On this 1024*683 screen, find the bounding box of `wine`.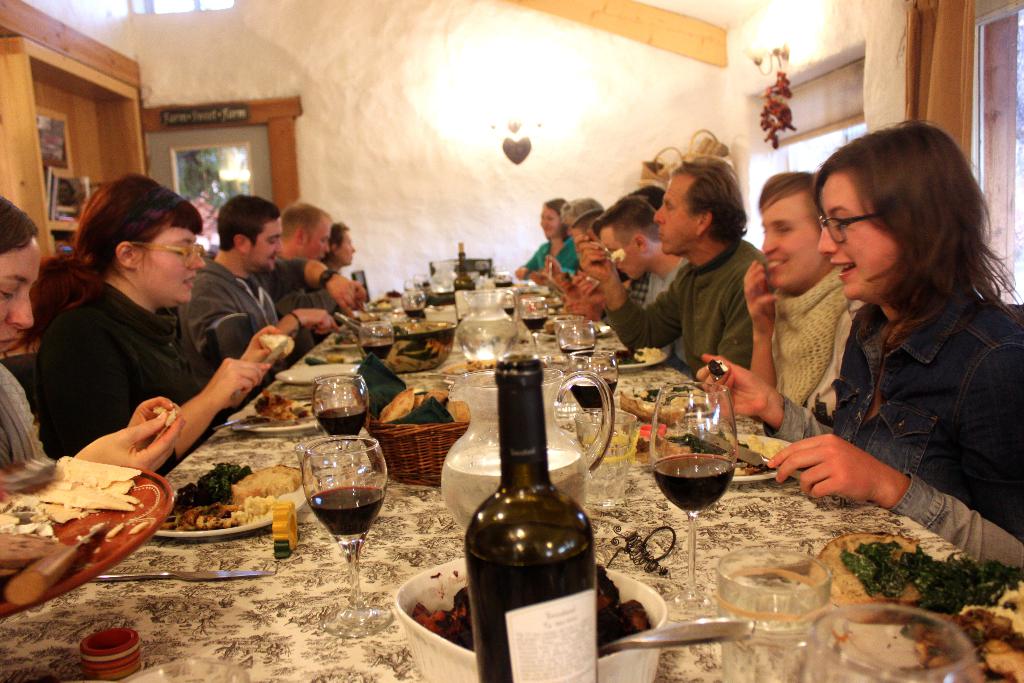
Bounding box: {"left": 639, "top": 445, "right": 735, "bottom": 513}.
